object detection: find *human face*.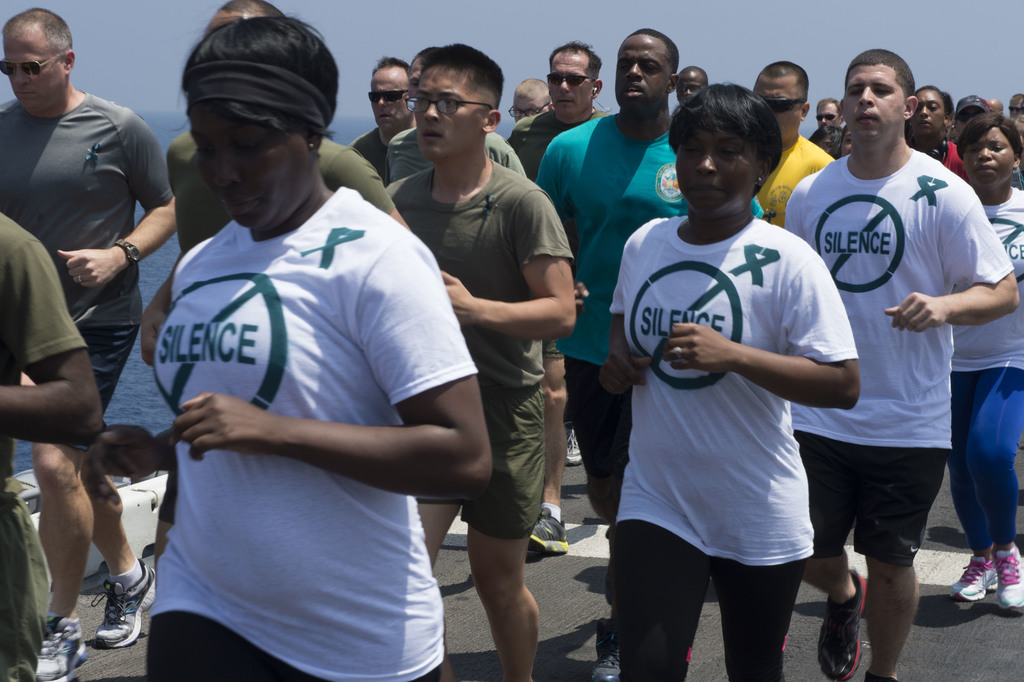
193:101:318:220.
